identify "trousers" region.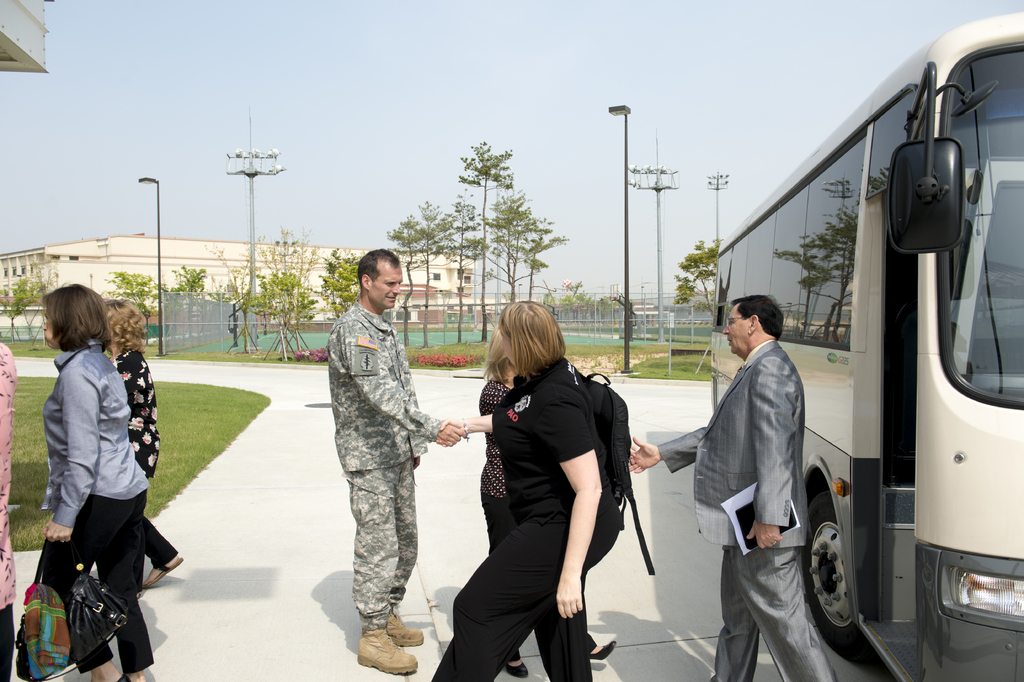
Region: 40, 488, 144, 667.
